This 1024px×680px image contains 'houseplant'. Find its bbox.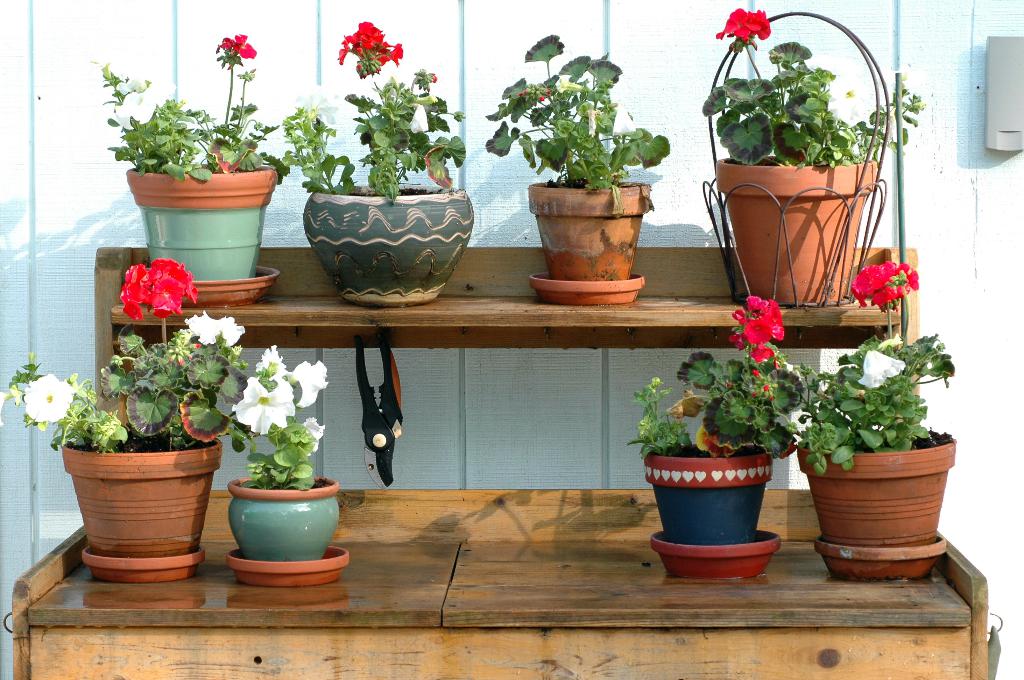
region(696, 3, 926, 308).
